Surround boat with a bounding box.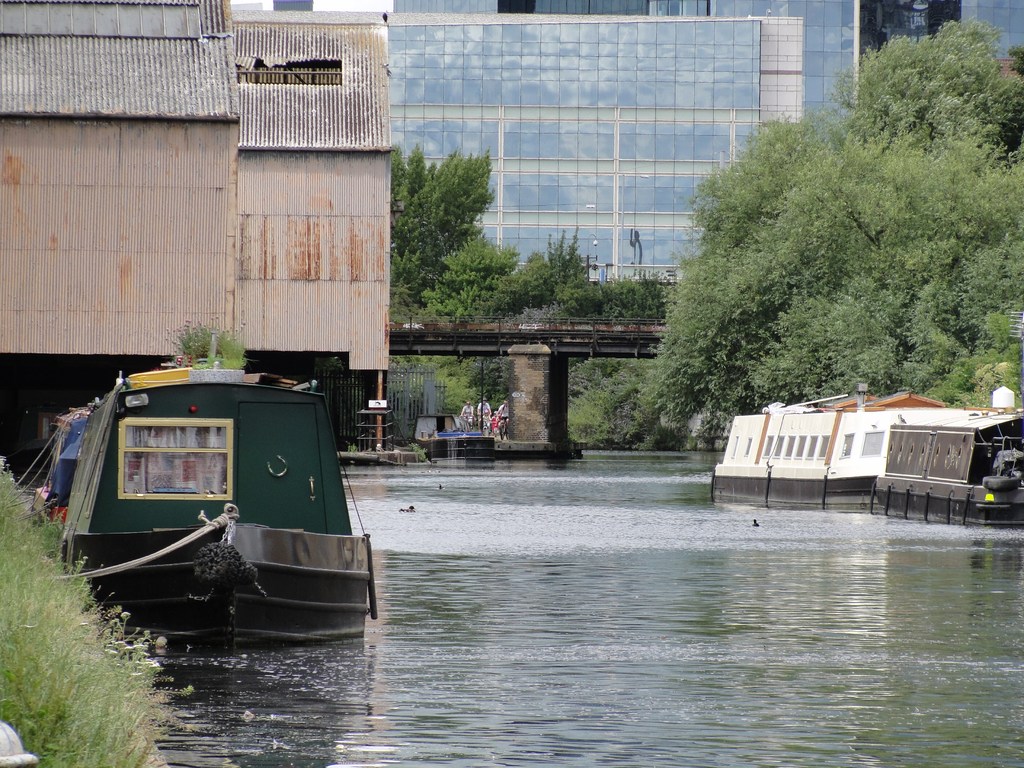
<bbox>710, 380, 1019, 518</bbox>.
